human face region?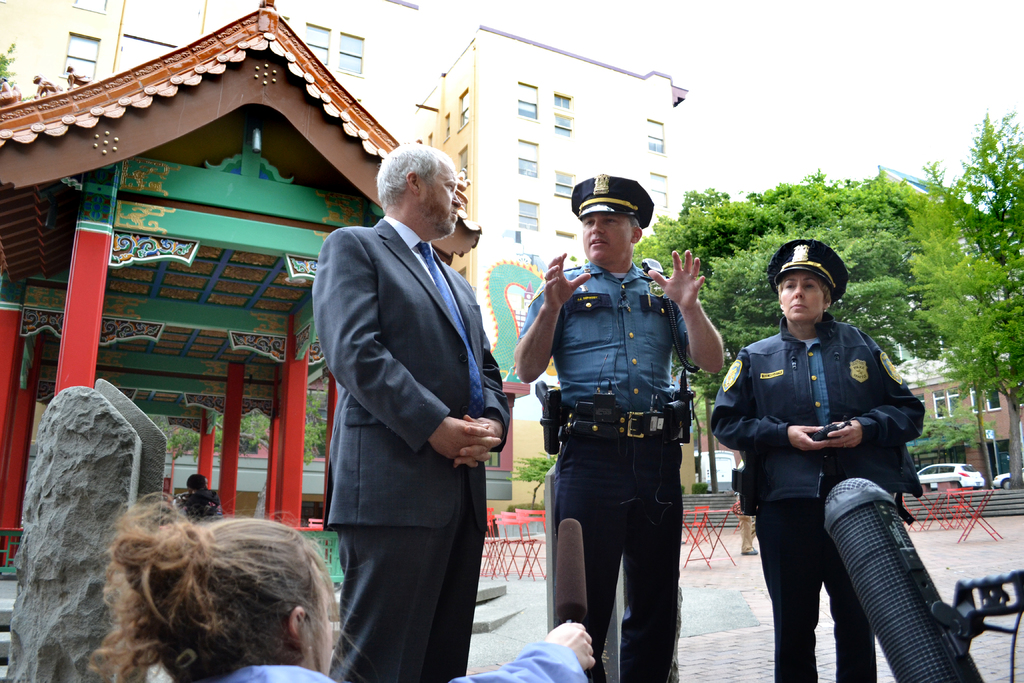
419/162/461/235
